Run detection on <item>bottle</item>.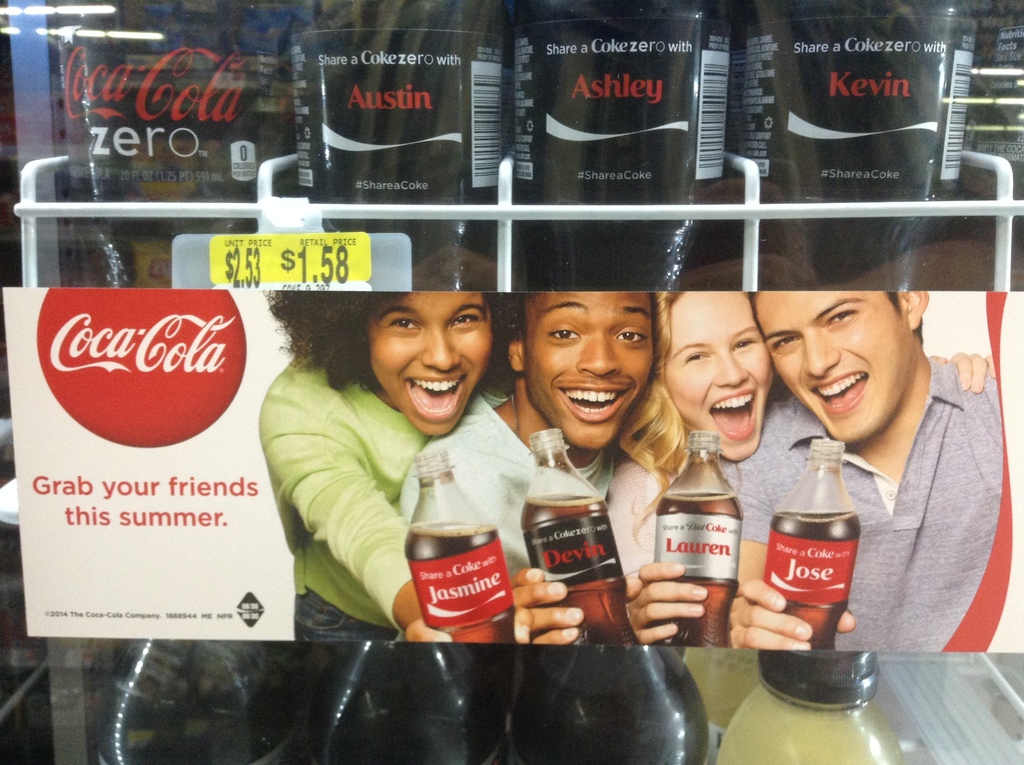
Result: [x1=518, y1=428, x2=637, y2=646].
